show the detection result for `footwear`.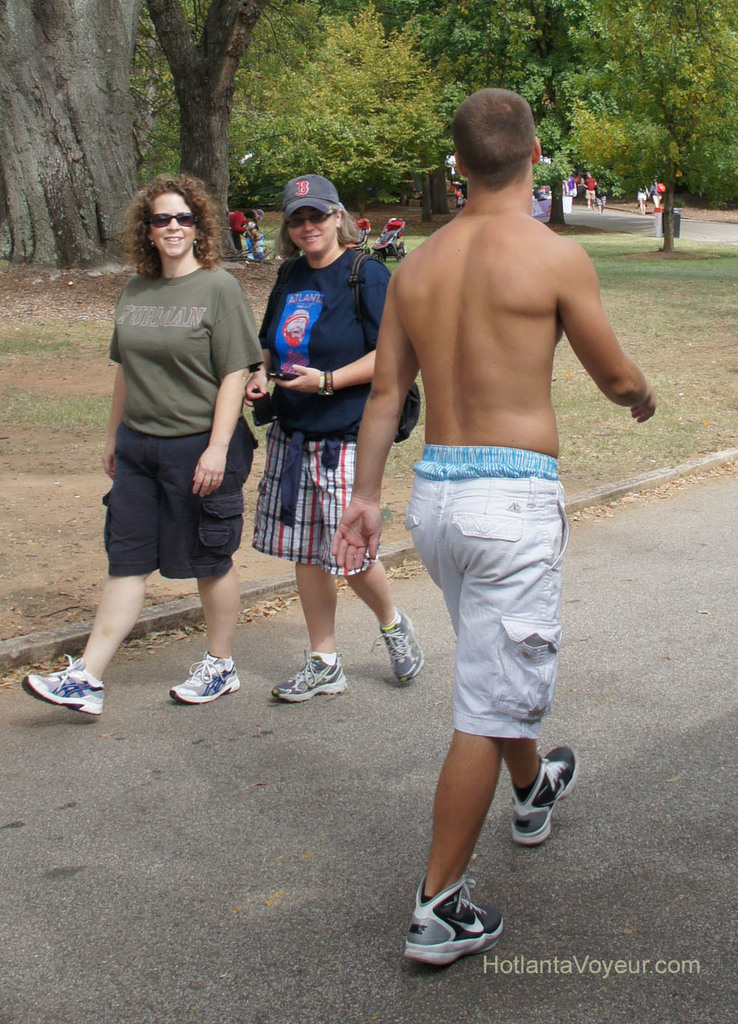
{"left": 506, "top": 747, "right": 576, "bottom": 847}.
